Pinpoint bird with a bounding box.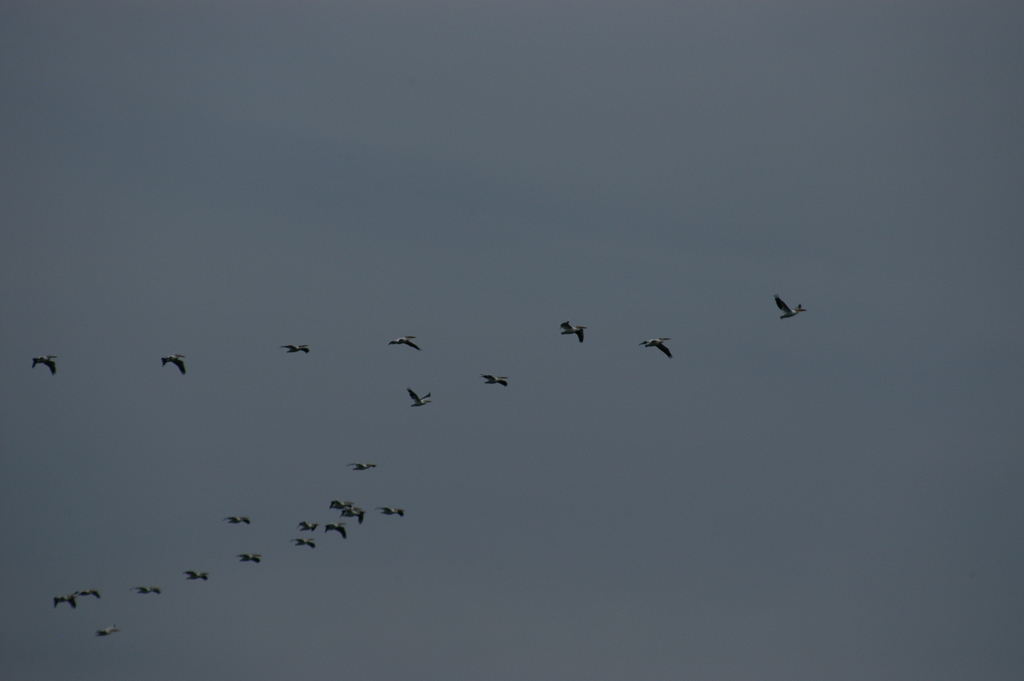
(x1=333, y1=504, x2=365, y2=525).
